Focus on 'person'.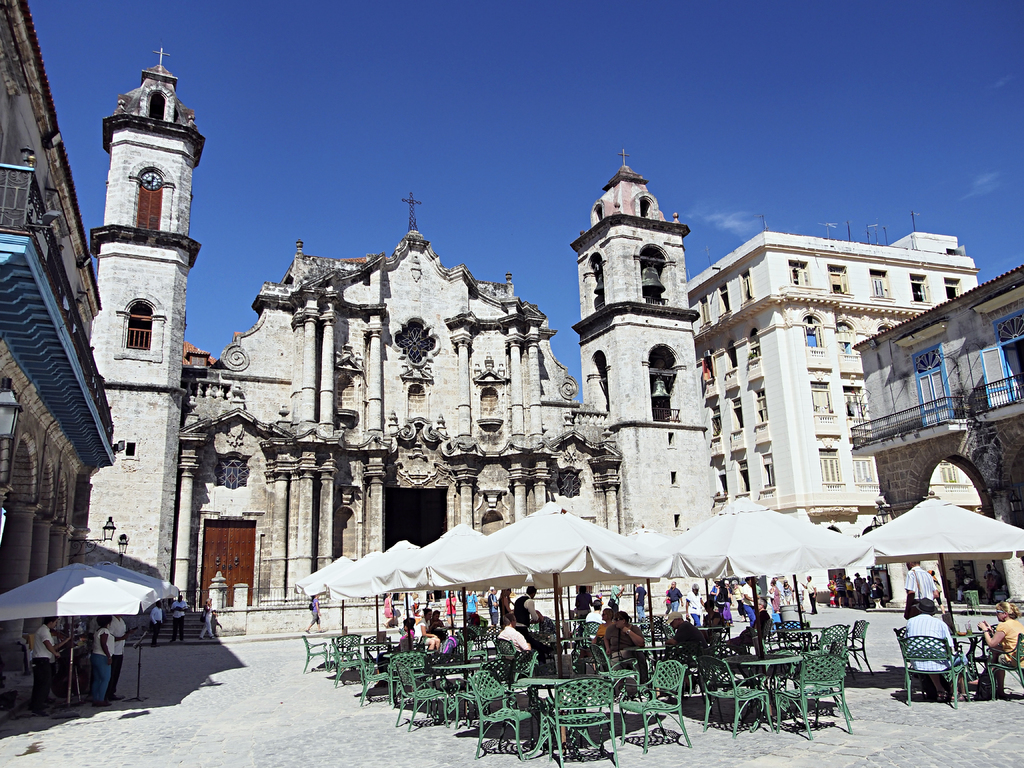
Focused at region(442, 591, 455, 626).
